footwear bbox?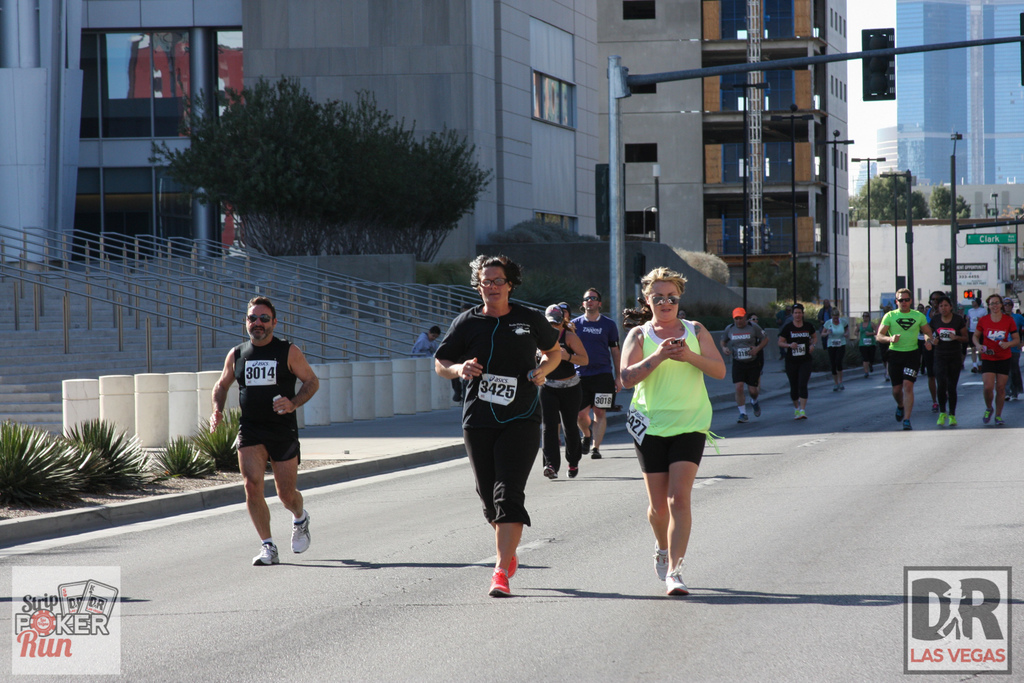
box(738, 413, 749, 424)
